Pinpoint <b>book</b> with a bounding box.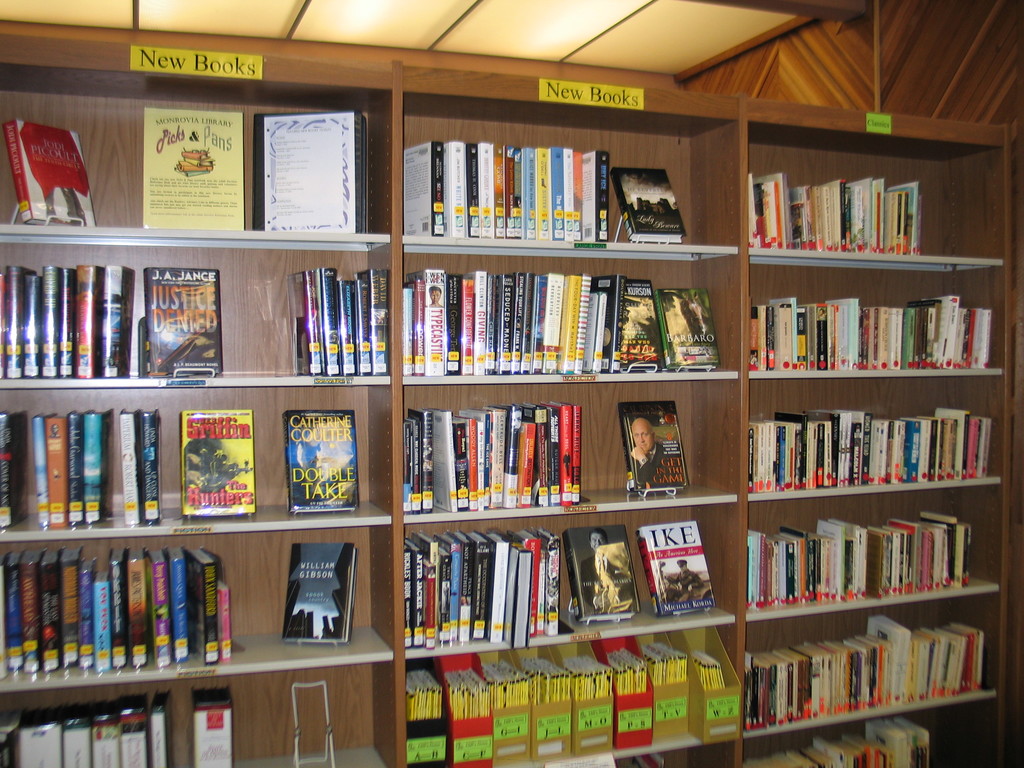
<bbox>37, 410, 45, 531</bbox>.
